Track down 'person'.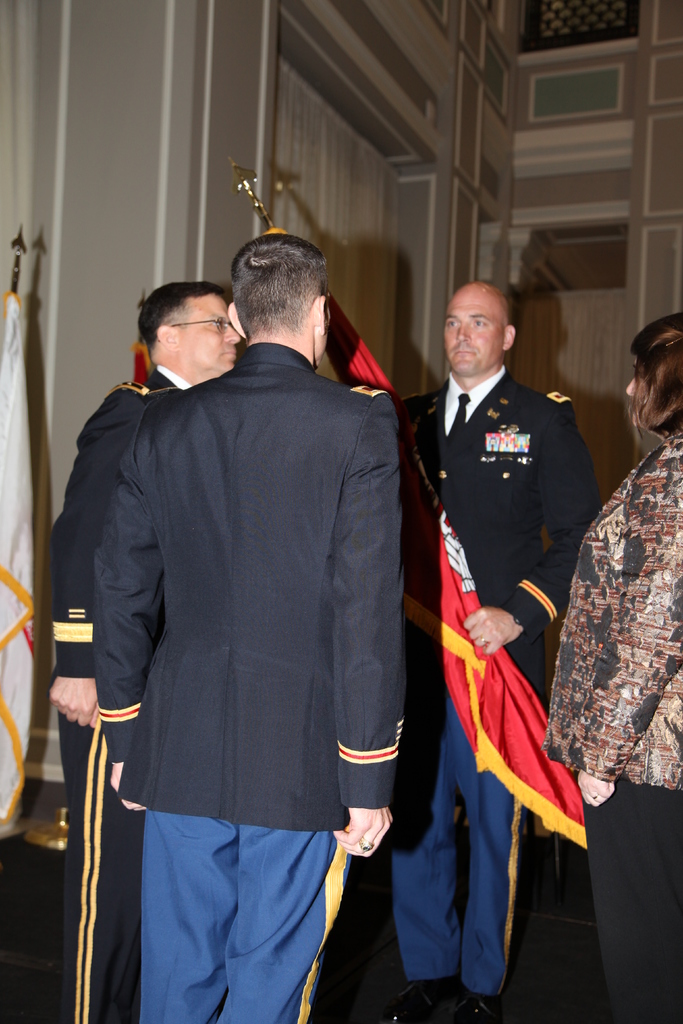
Tracked to 53/273/241/1023.
